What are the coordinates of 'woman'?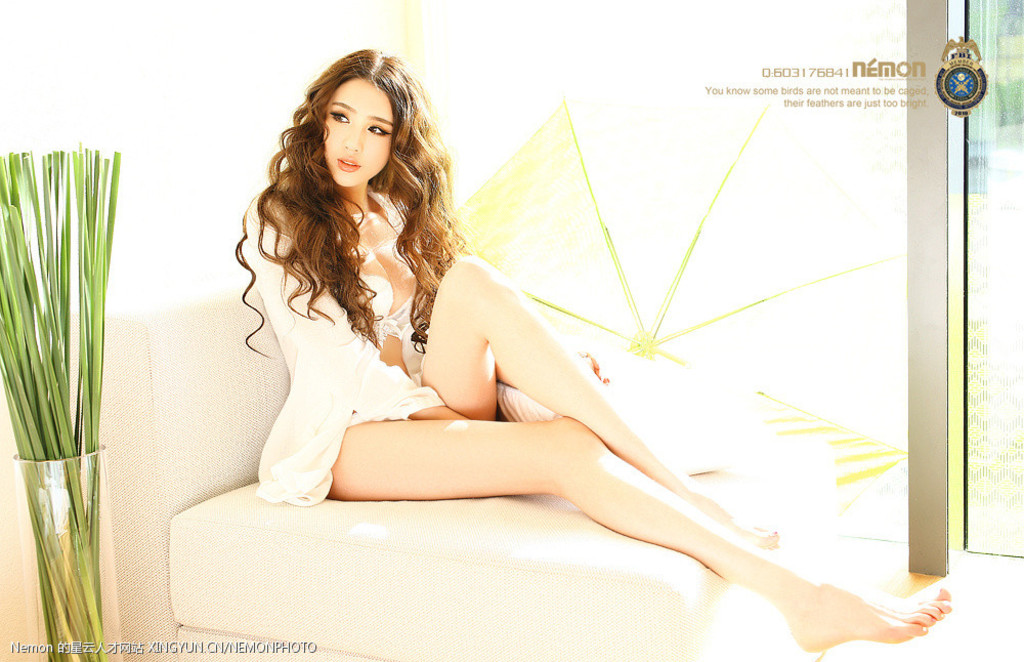
{"x1": 248, "y1": 53, "x2": 945, "y2": 661}.
